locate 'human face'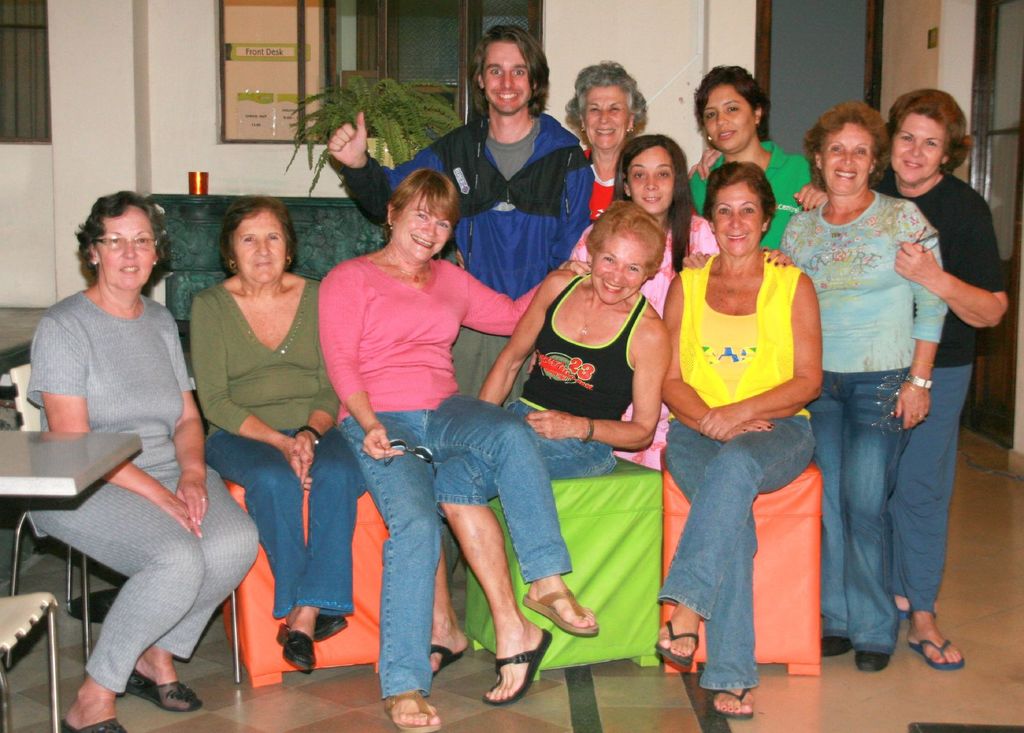
[705, 84, 755, 149]
